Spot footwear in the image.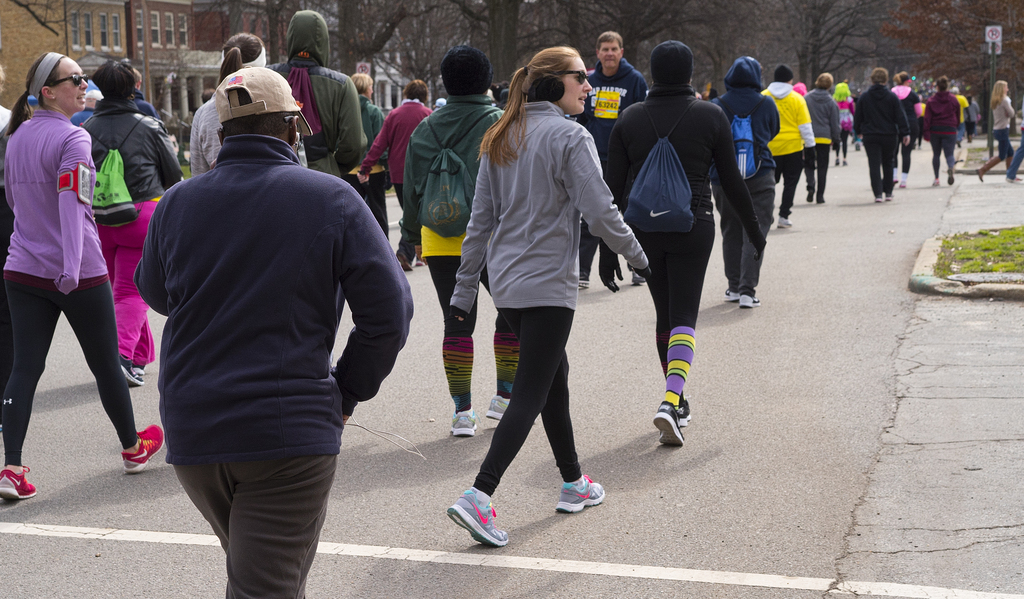
footwear found at 948,169,955,183.
